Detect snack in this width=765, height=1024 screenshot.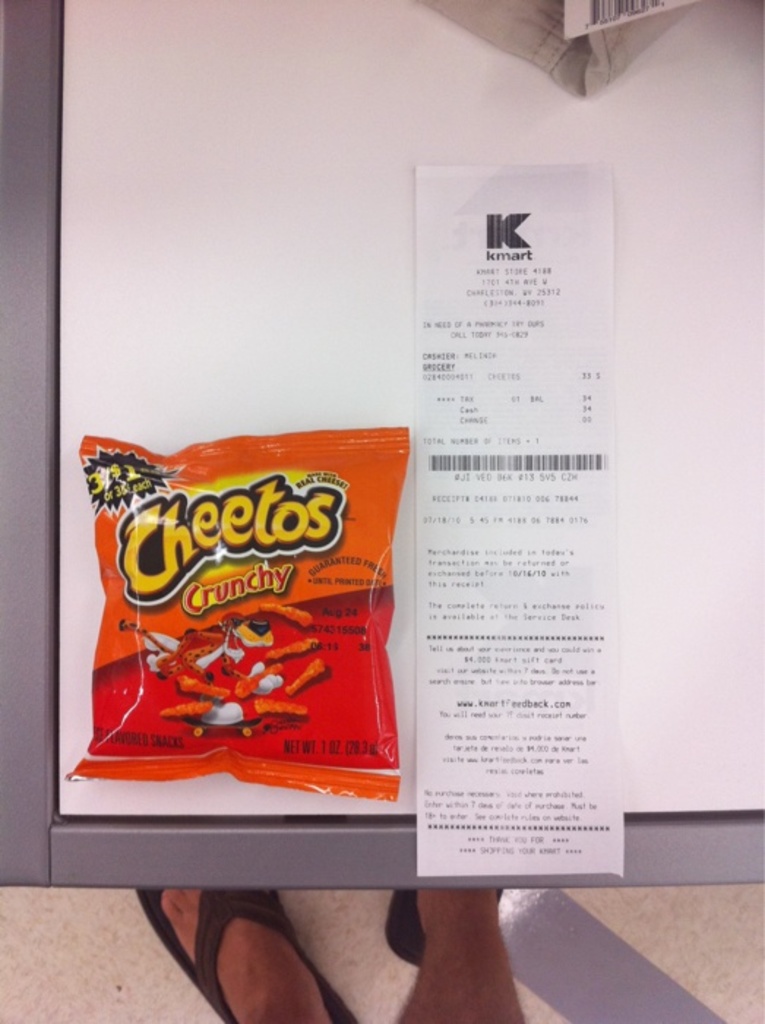
Detection: detection(64, 420, 407, 818).
